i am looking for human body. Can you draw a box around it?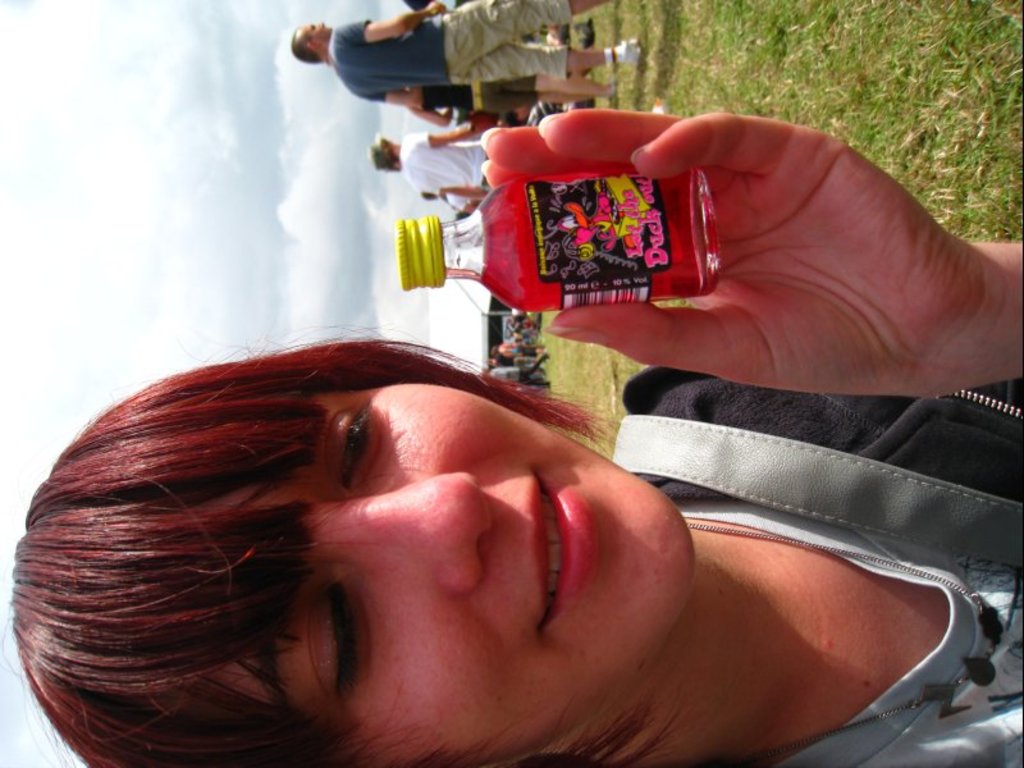
Sure, the bounding box is 372 119 490 215.
